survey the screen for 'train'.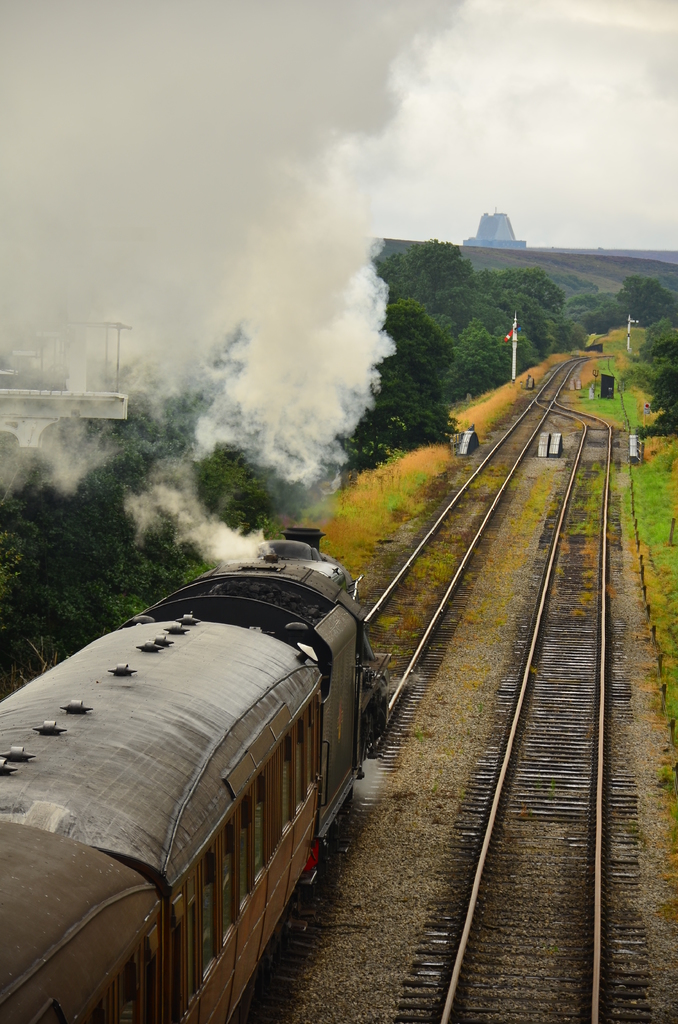
Survey found: (0,526,371,1023).
